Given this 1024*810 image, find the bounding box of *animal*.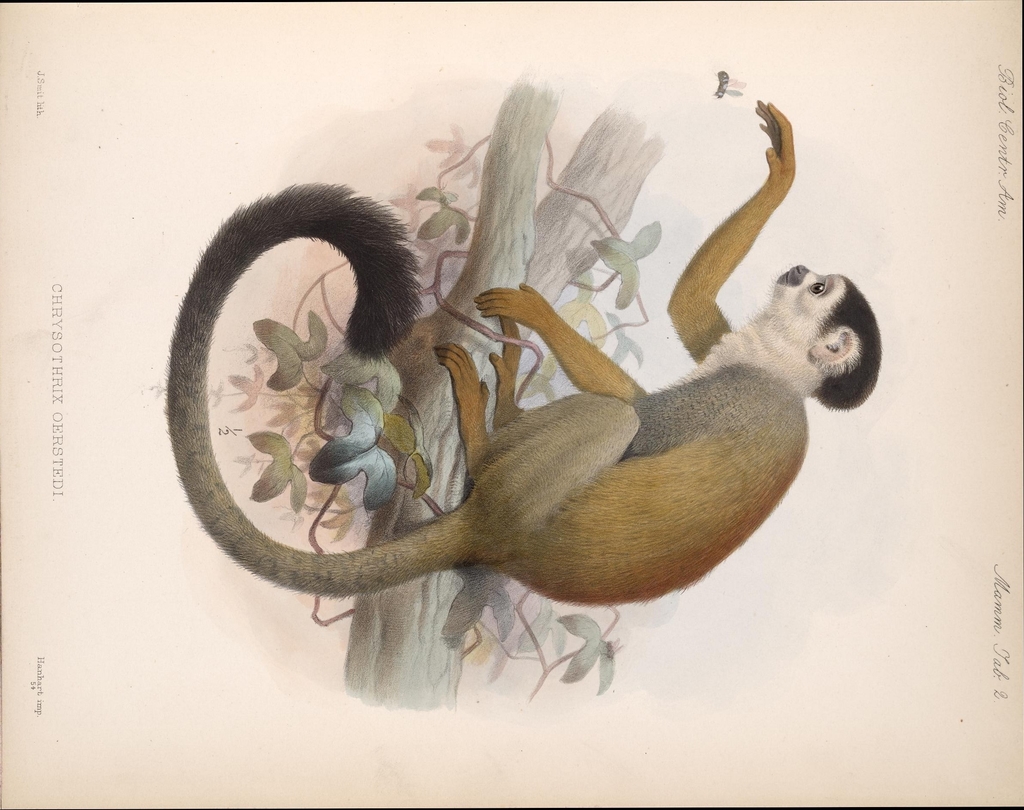
<box>165,100,885,614</box>.
